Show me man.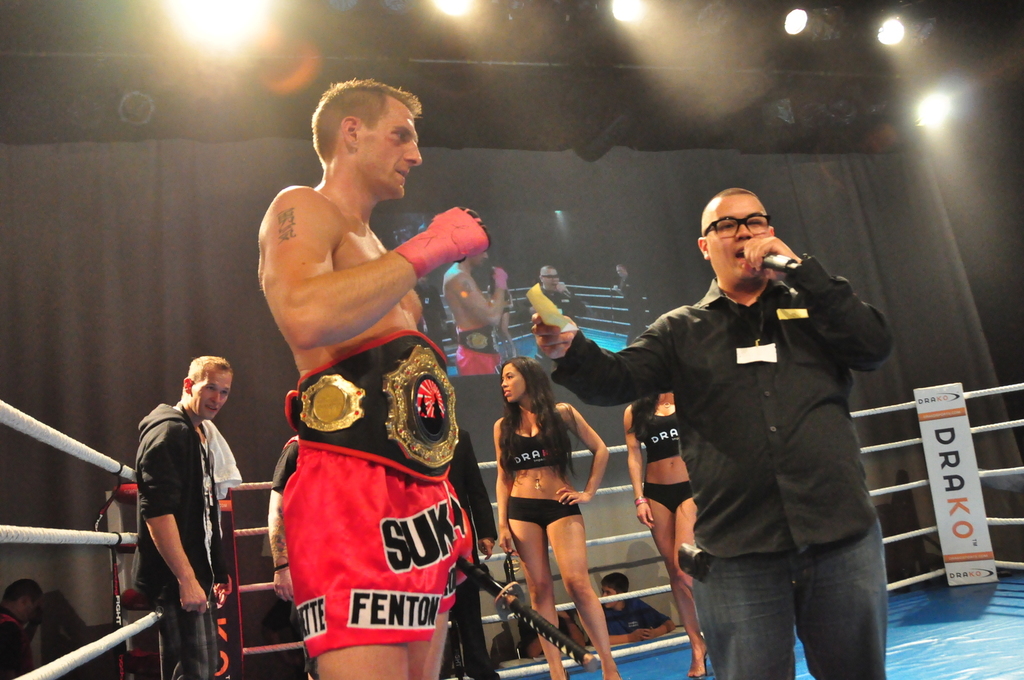
man is here: locate(413, 271, 447, 371).
